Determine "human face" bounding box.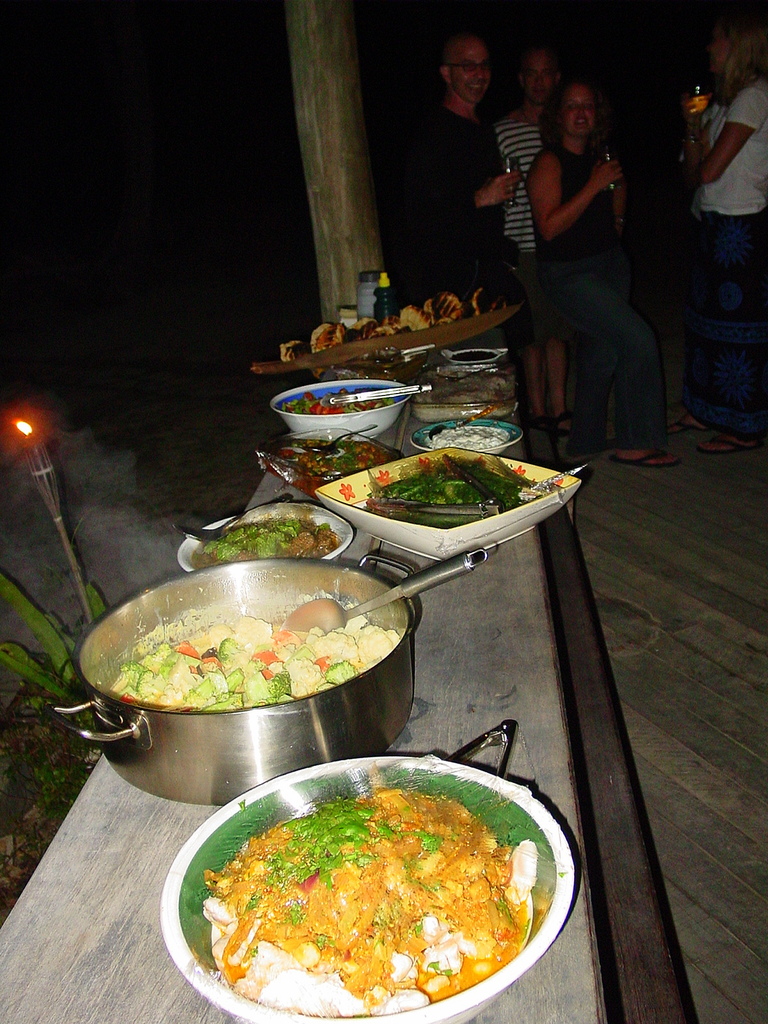
Determined: region(559, 84, 592, 134).
